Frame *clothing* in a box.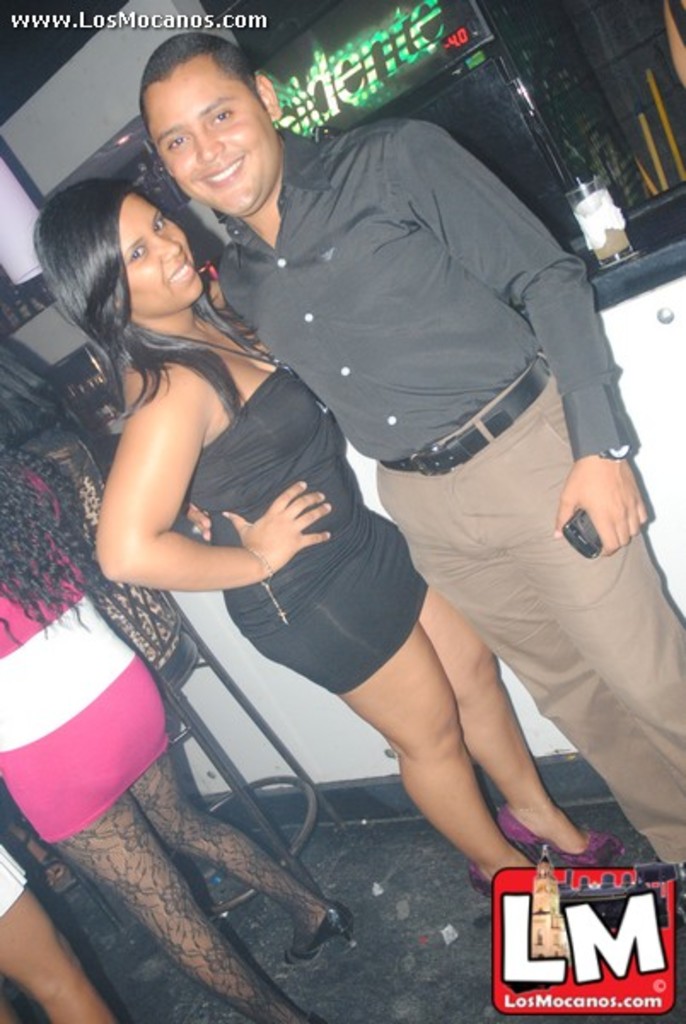
rect(189, 367, 427, 695).
